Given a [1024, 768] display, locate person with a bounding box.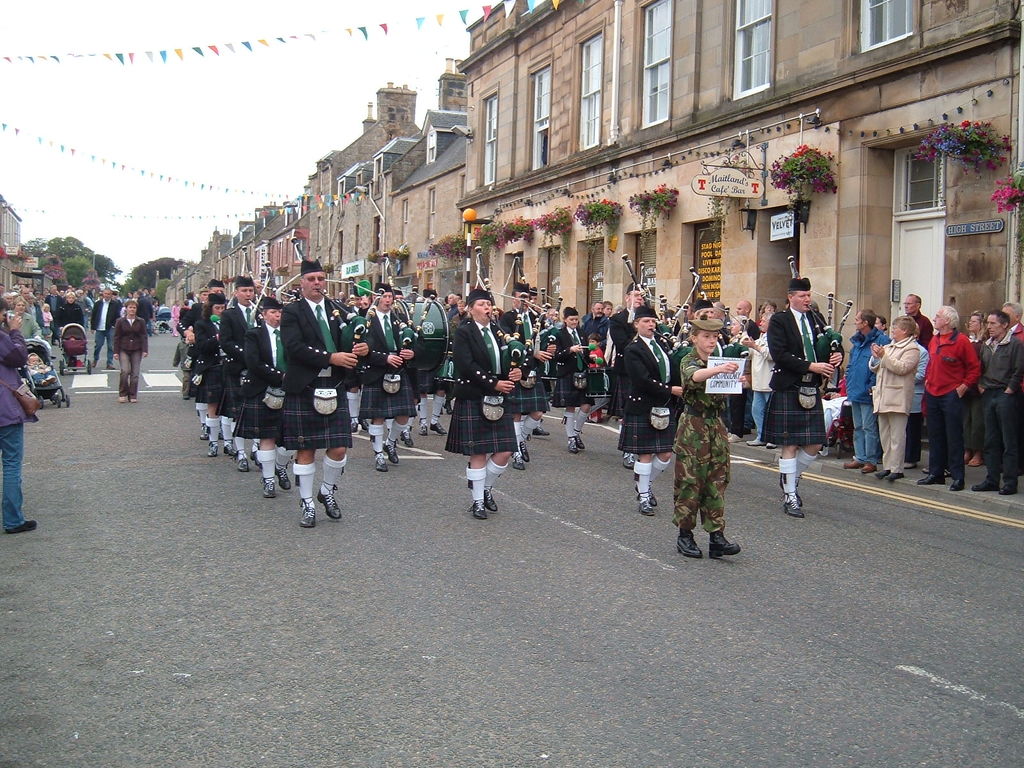
Located: x1=602, y1=277, x2=655, y2=472.
